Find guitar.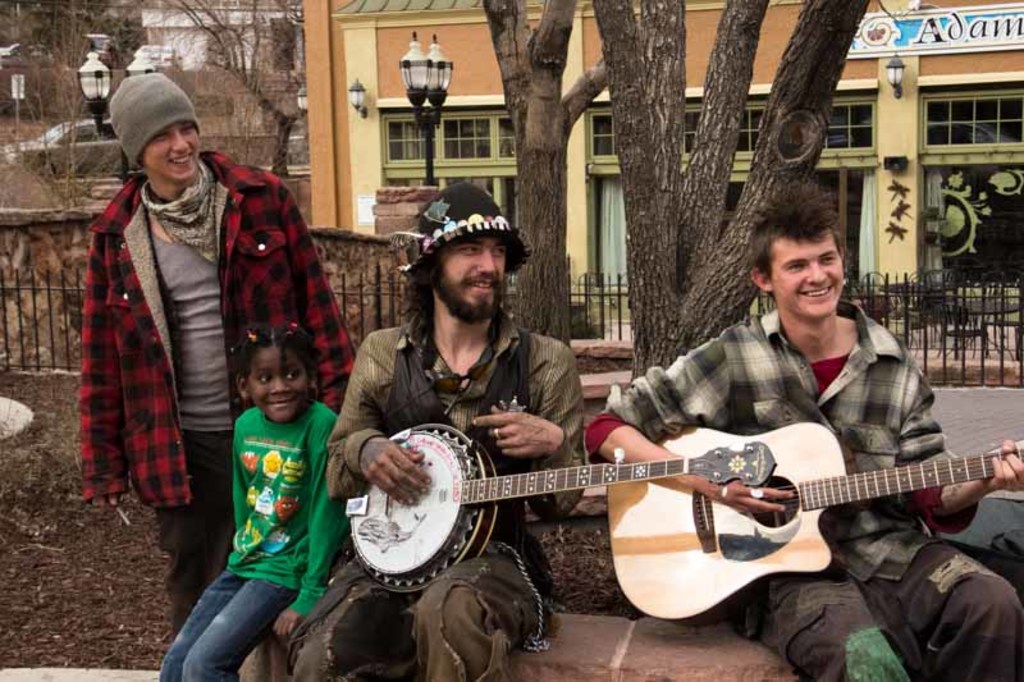
<bbox>541, 404, 1023, 633</bbox>.
